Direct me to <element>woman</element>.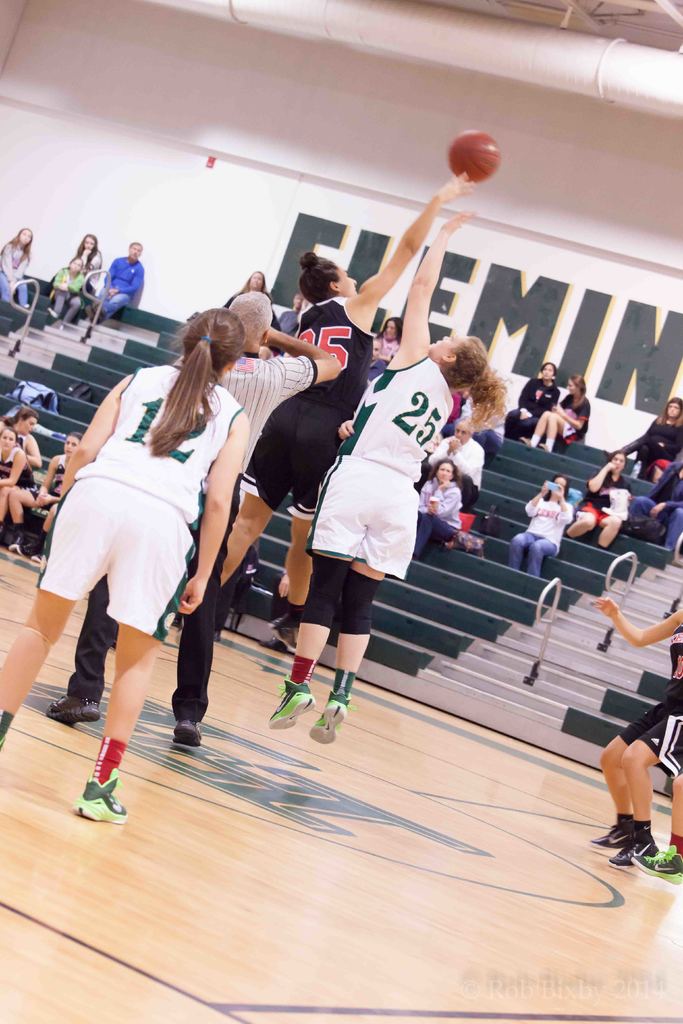
Direction: select_region(628, 393, 682, 479).
